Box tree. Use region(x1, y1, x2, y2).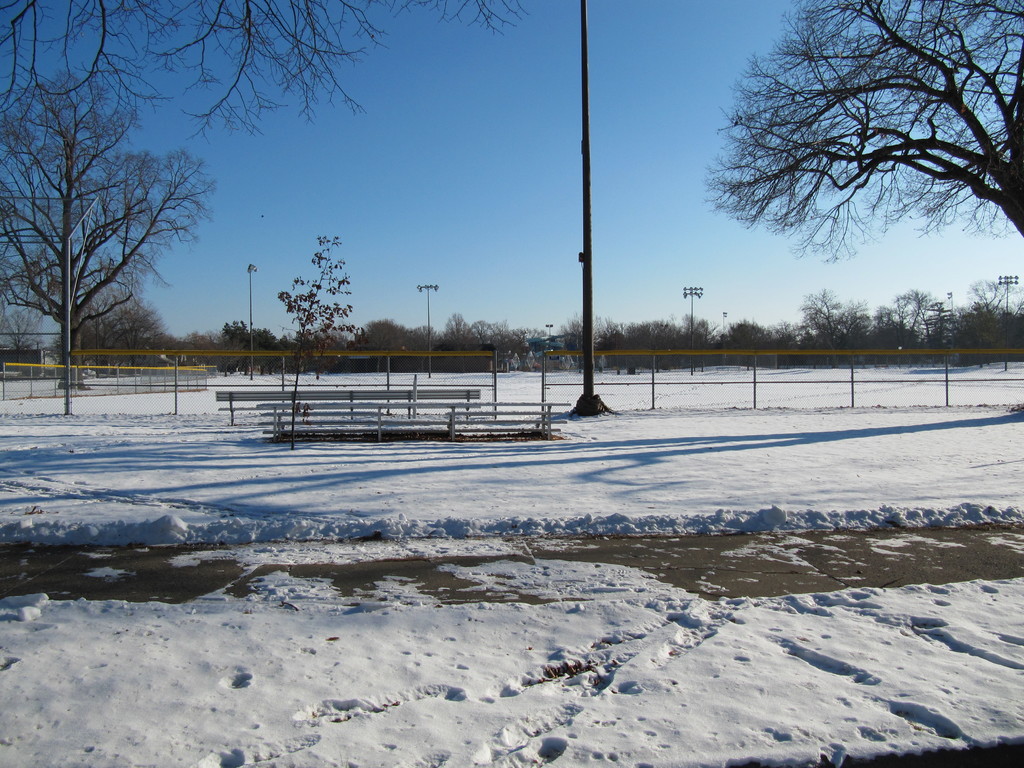
region(0, 0, 527, 148).
